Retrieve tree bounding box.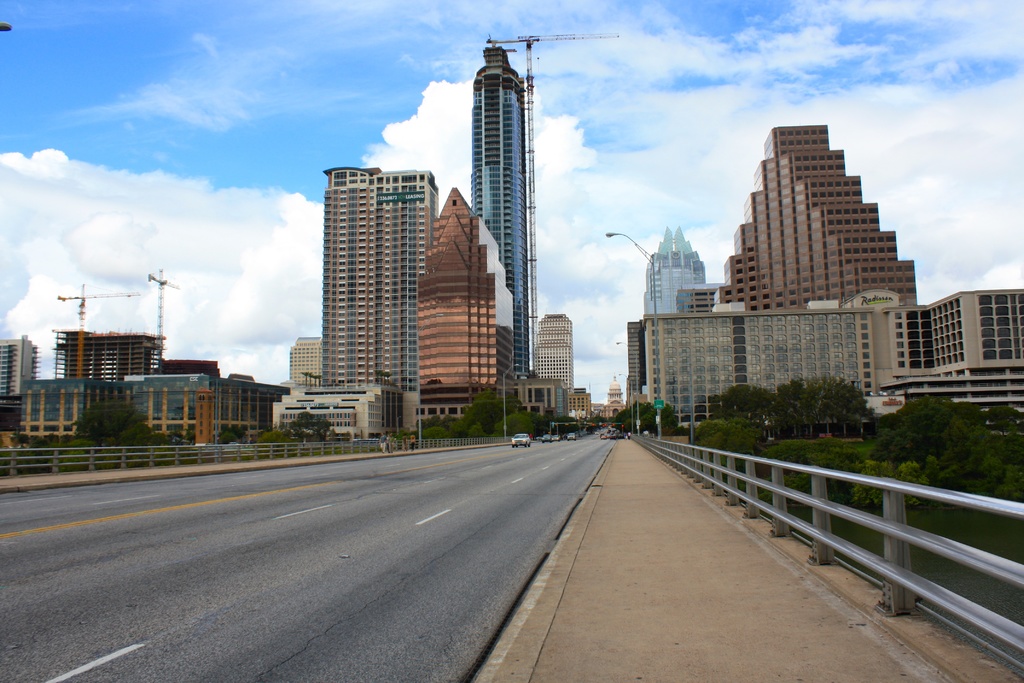
Bounding box: (left=636, top=403, right=680, bottom=429).
